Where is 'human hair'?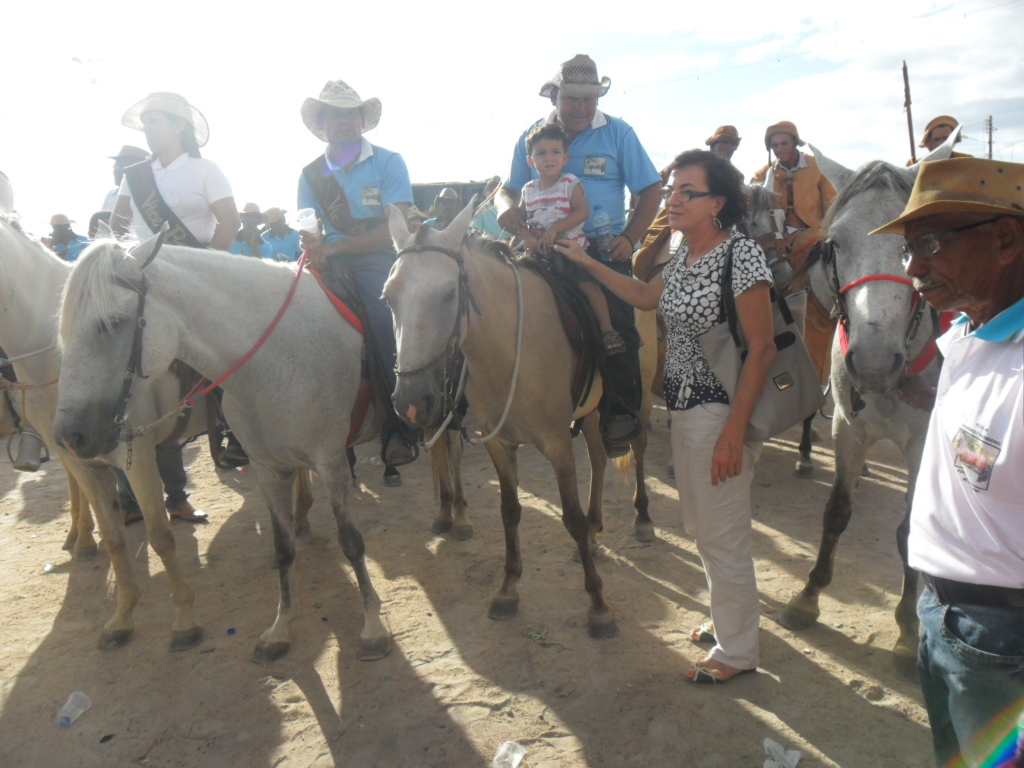
663/154/745/254.
